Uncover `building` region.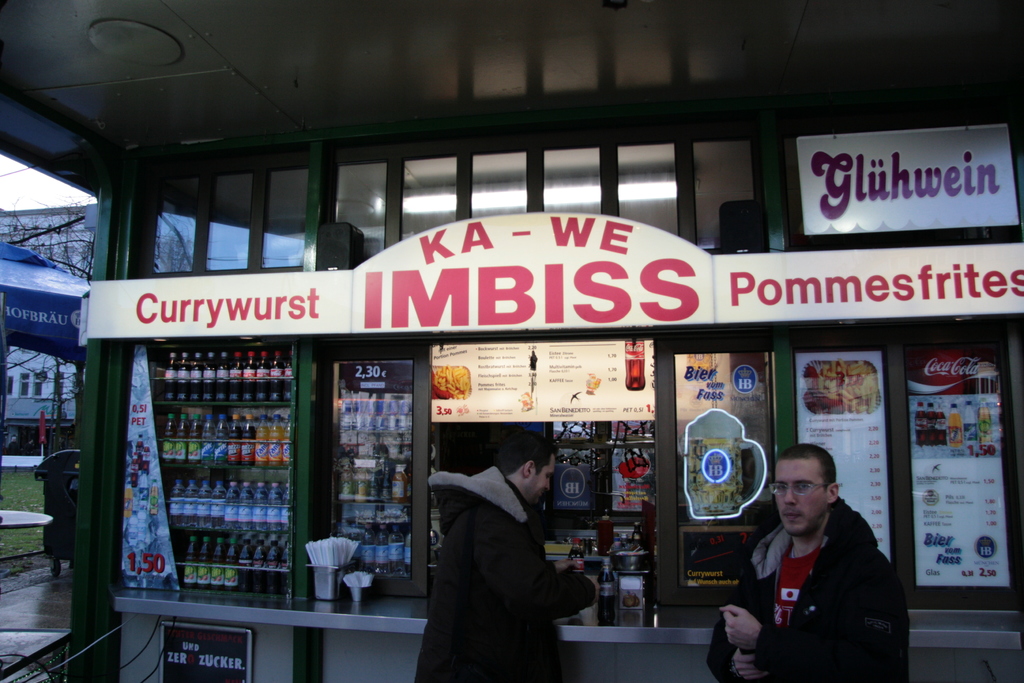
Uncovered: [x1=0, y1=0, x2=1023, y2=682].
